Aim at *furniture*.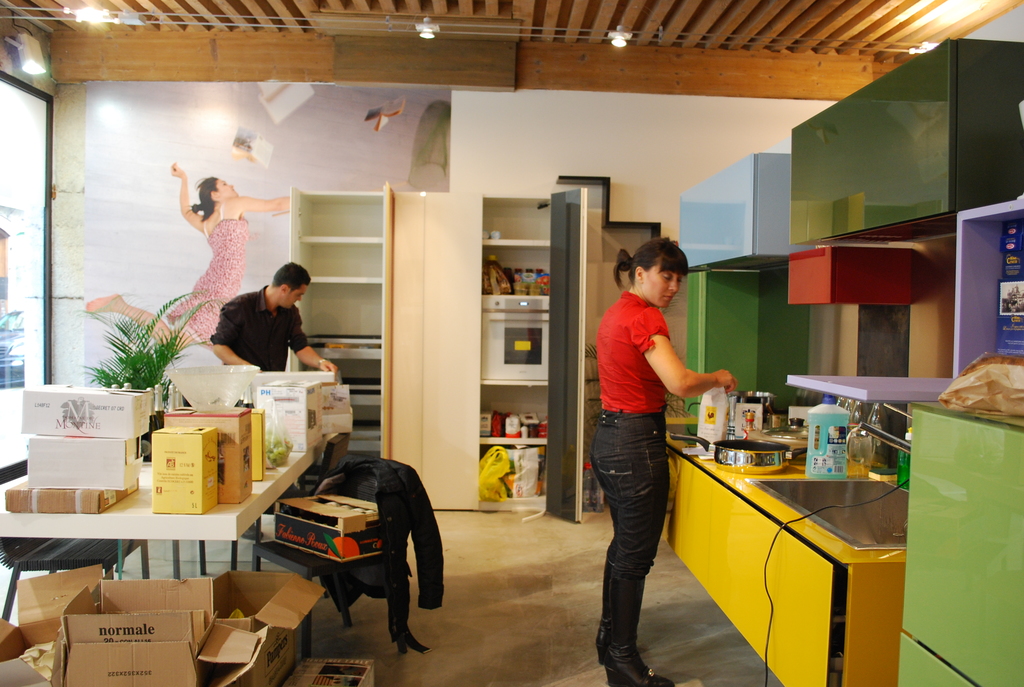
Aimed at l=791, t=33, r=1023, b=243.
